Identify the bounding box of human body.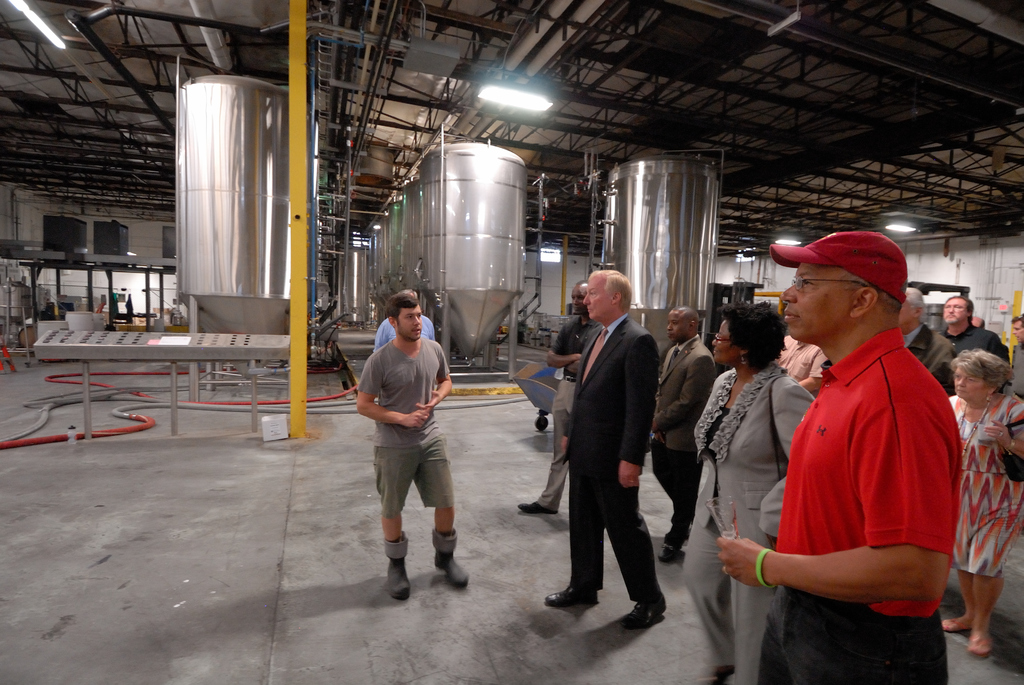
crop(543, 309, 672, 632).
